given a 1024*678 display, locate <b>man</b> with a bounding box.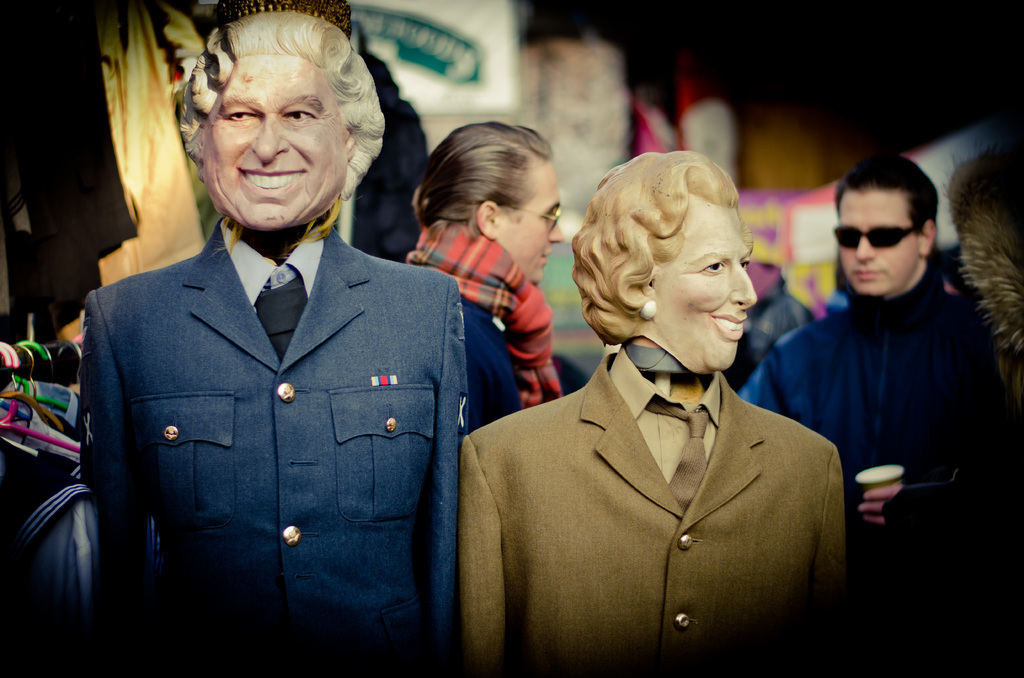
Located: box=[769, 146, 1006, 585].
